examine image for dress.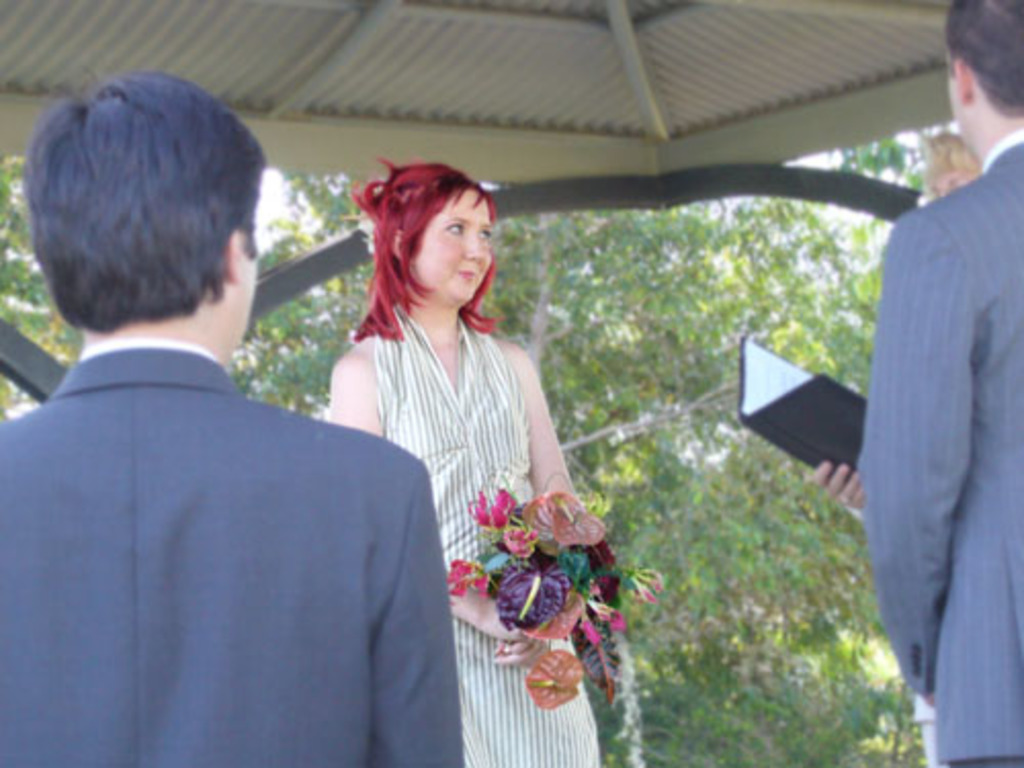
Examination result: BBox(377, 301, 600, 766).
